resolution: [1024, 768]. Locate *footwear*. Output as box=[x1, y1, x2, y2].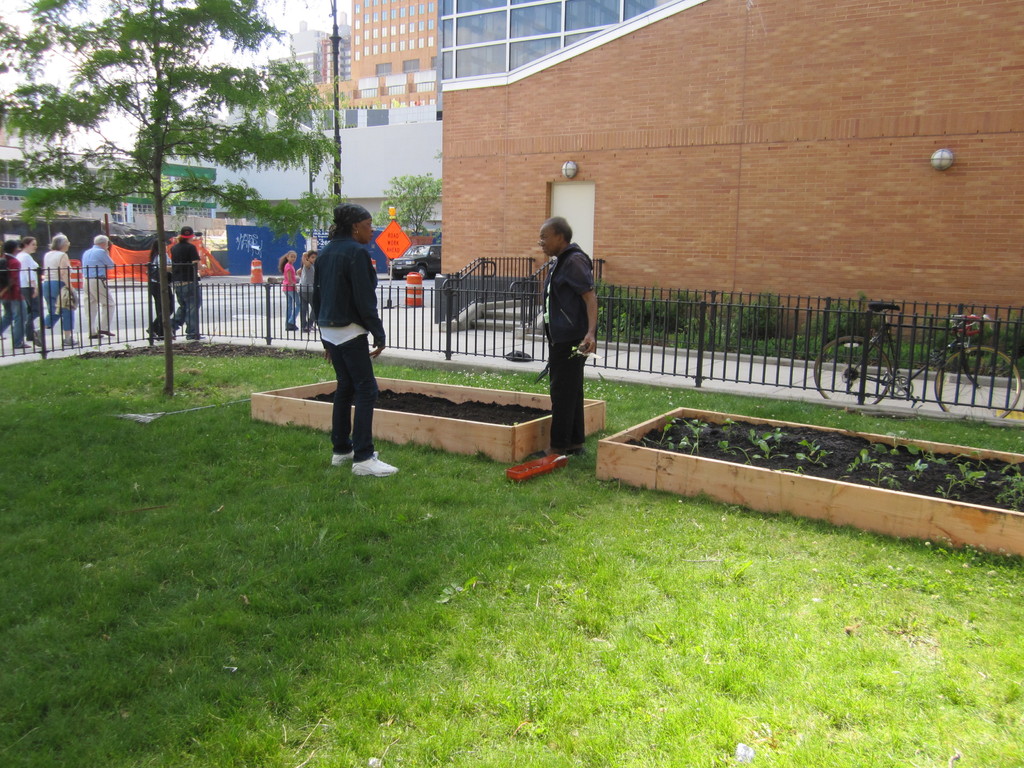
box=[331, 451, 352, 466].
